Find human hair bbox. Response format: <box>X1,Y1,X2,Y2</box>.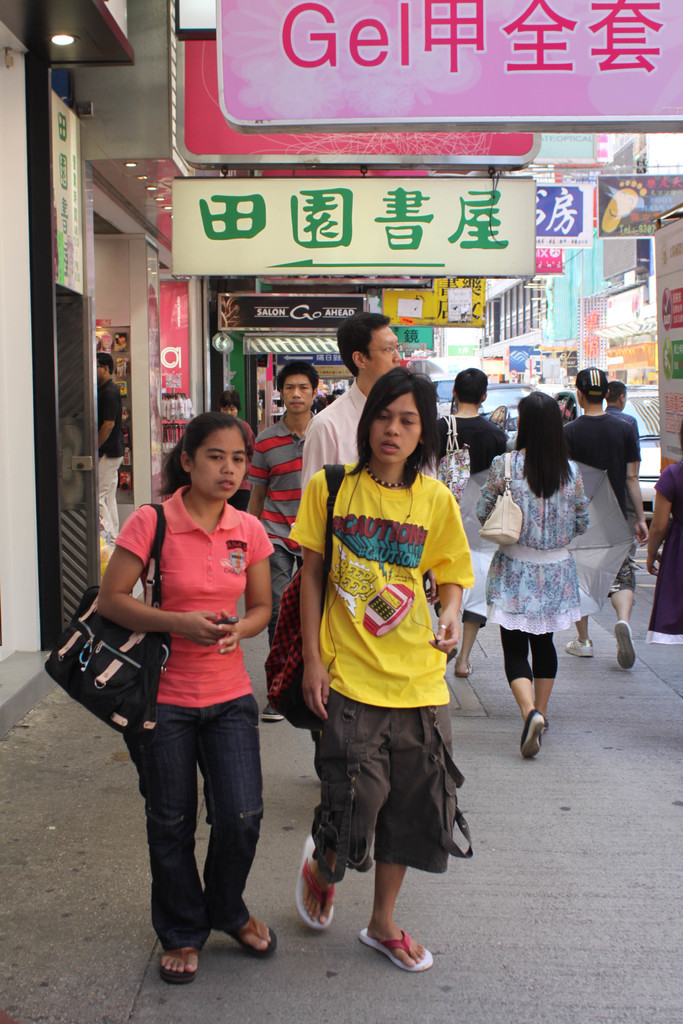
<box>274,361,324,392</box>.
